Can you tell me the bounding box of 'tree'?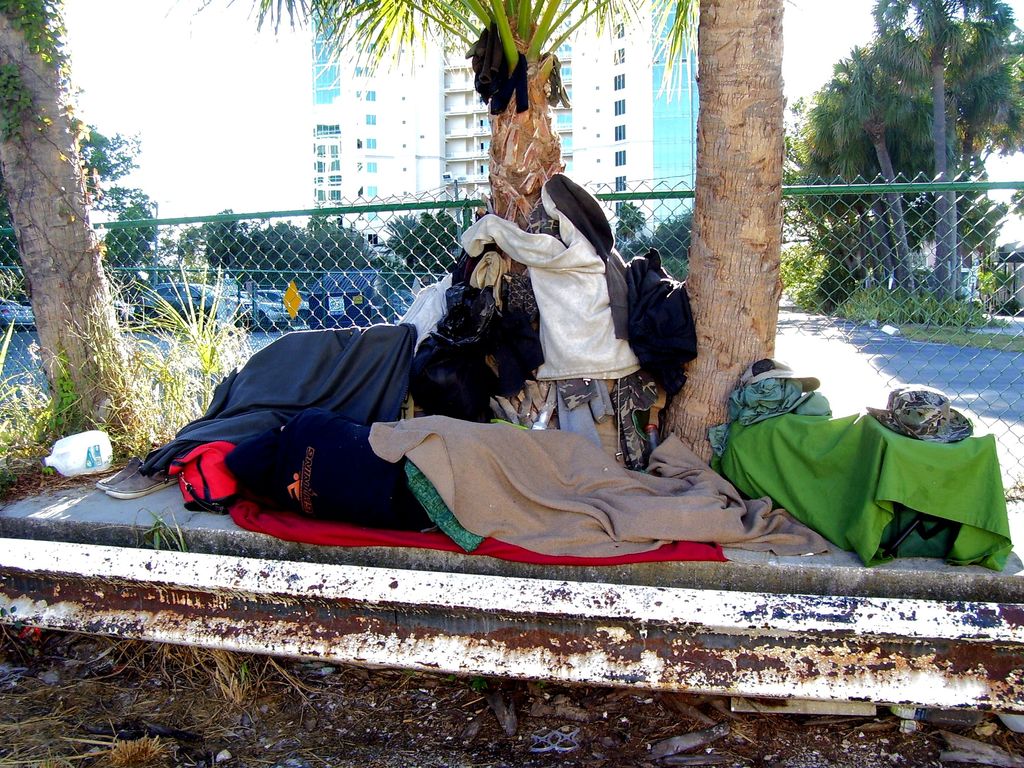
(382, 208, 418, 278).
